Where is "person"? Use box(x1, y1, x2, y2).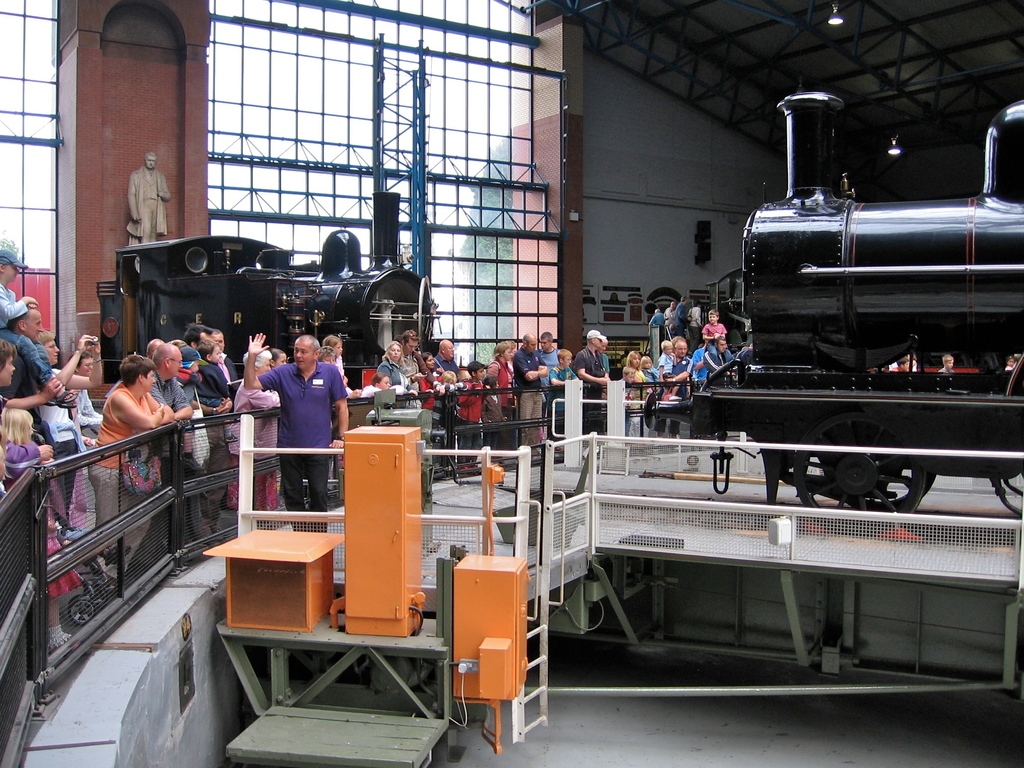
box(483, 377, 503, 449).
